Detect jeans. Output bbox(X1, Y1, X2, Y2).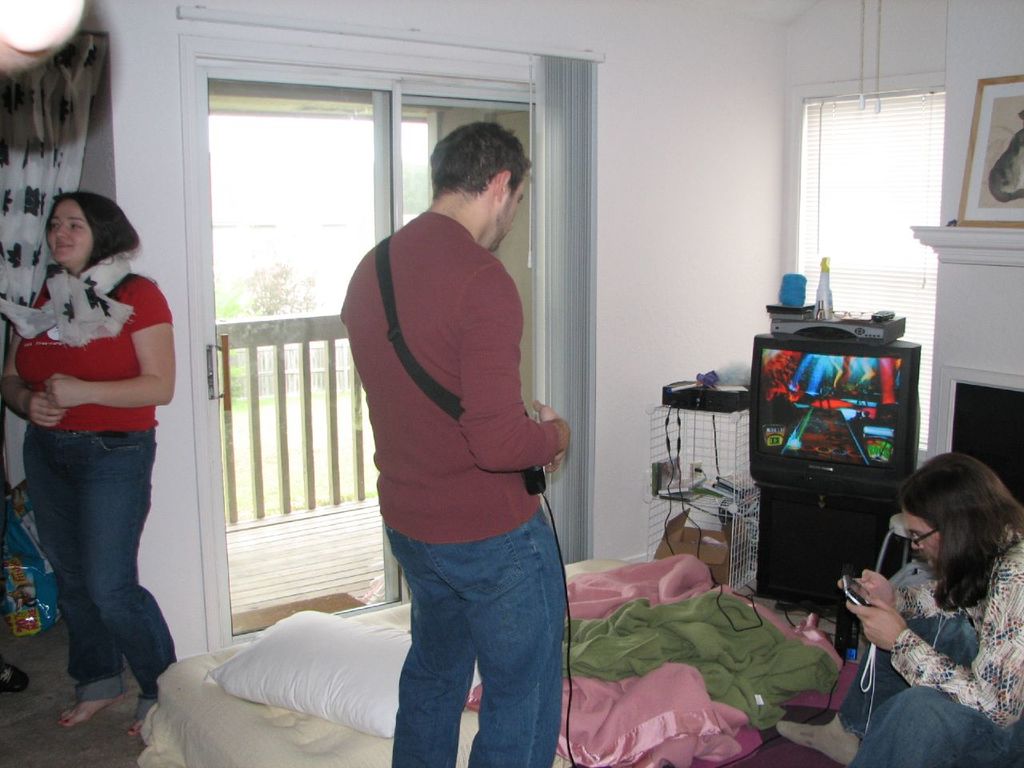
bbox(381, 522, 570, 767).
